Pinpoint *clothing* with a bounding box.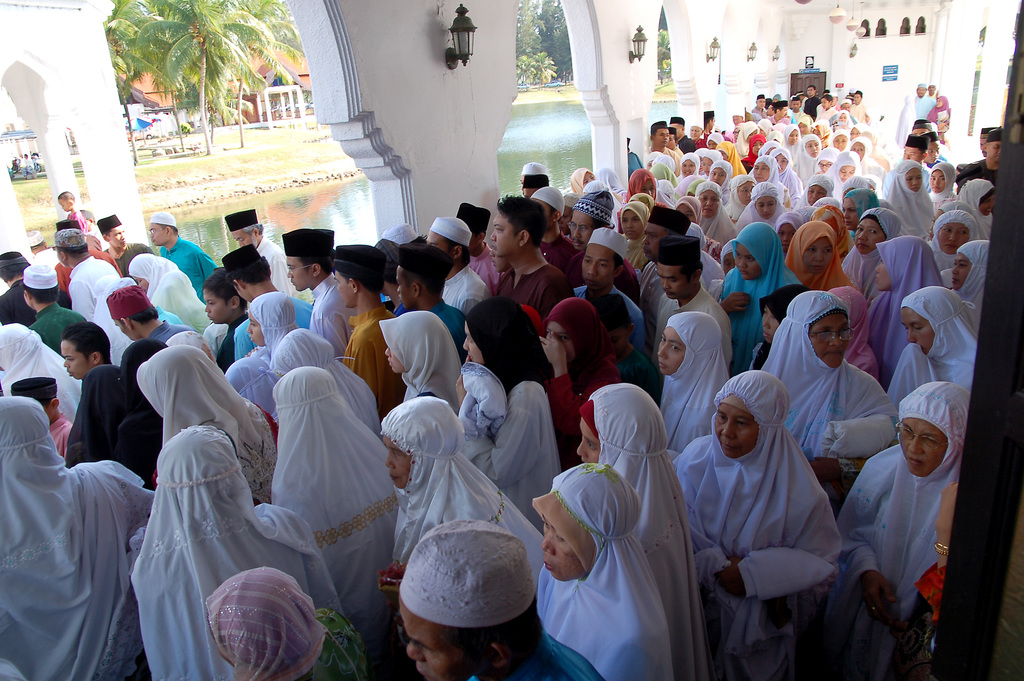
locate(339, 310, 392, 394).
